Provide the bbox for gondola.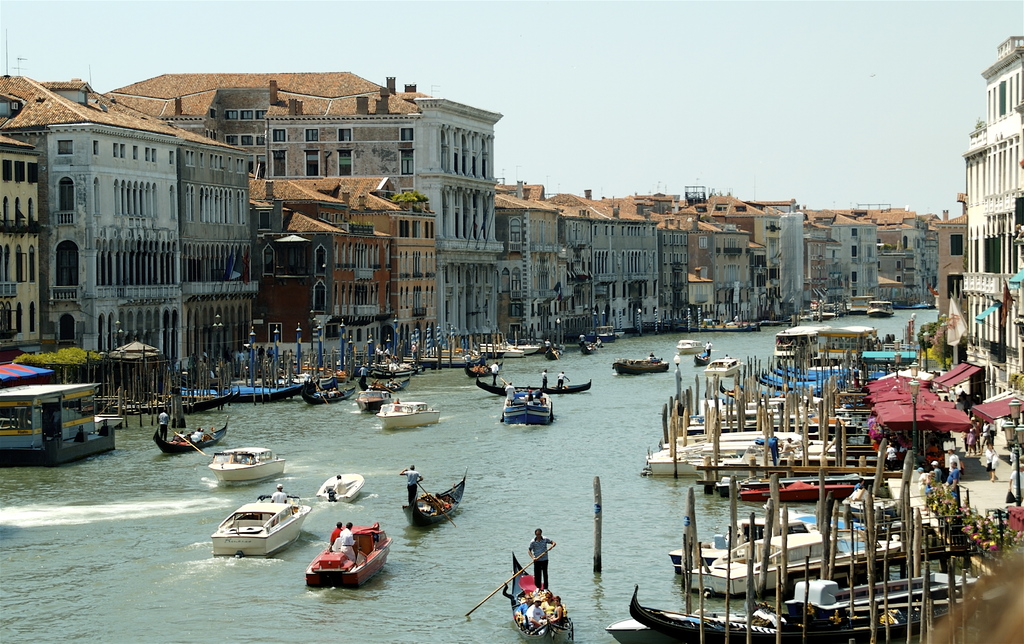
[left=616, top=579, right=941, bottom=643].
